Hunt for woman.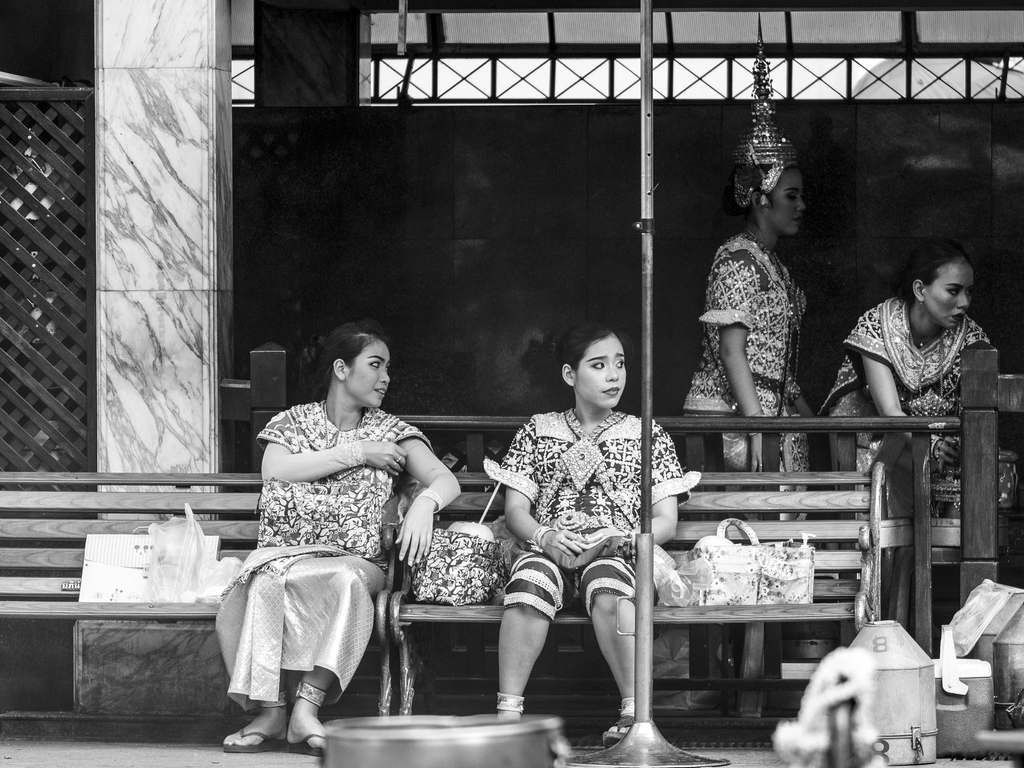
Hunted down at box(481, 321, 701, 746).
